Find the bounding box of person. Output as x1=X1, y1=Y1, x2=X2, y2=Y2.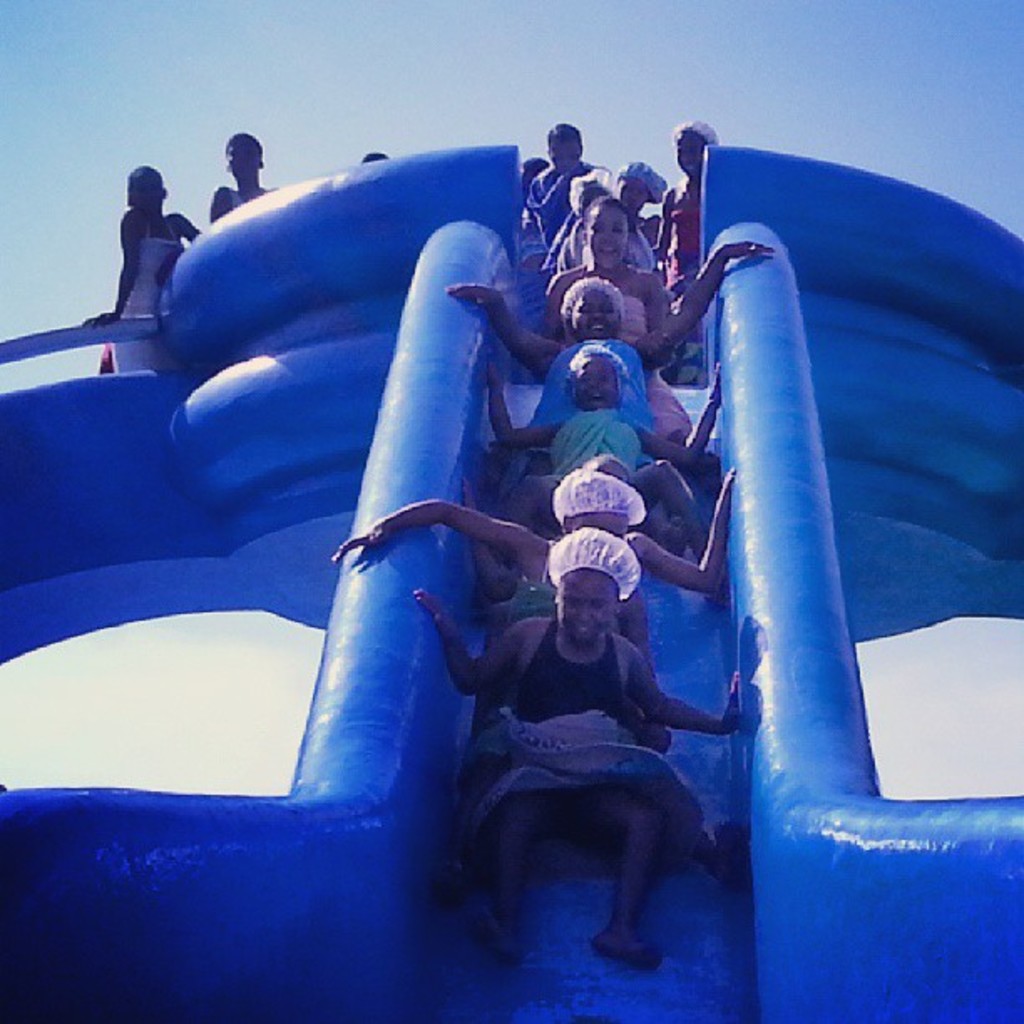
x1=643, y1=110, x2=718, y2=254.
